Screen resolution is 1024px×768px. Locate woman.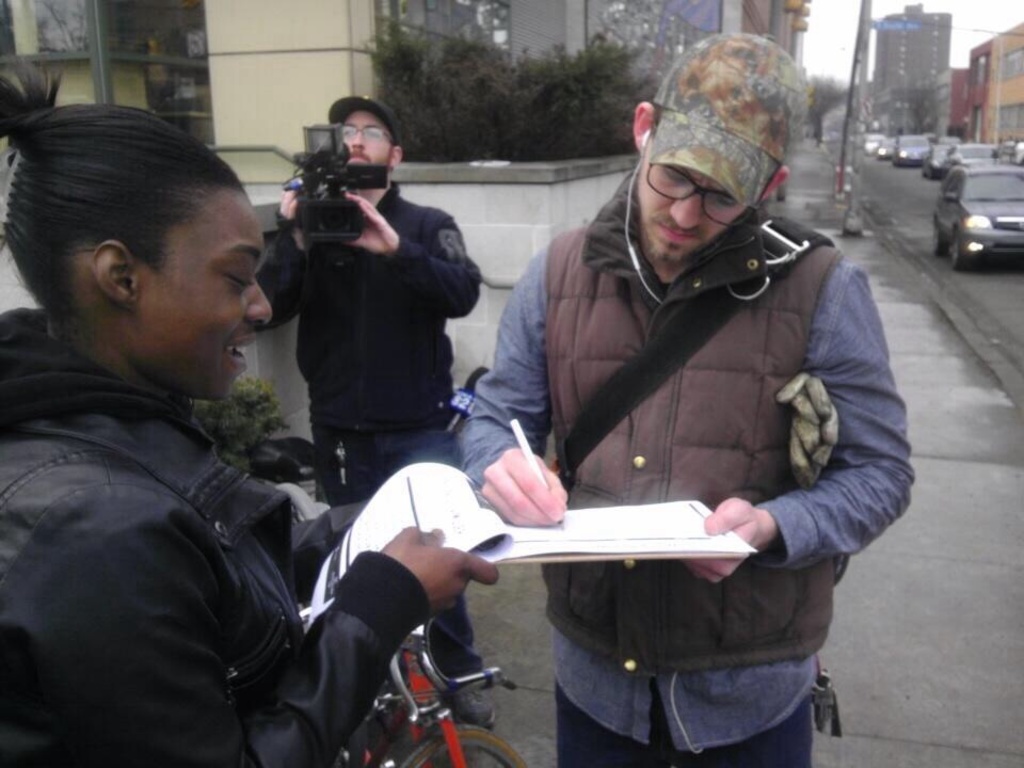
0/58/500/767.
